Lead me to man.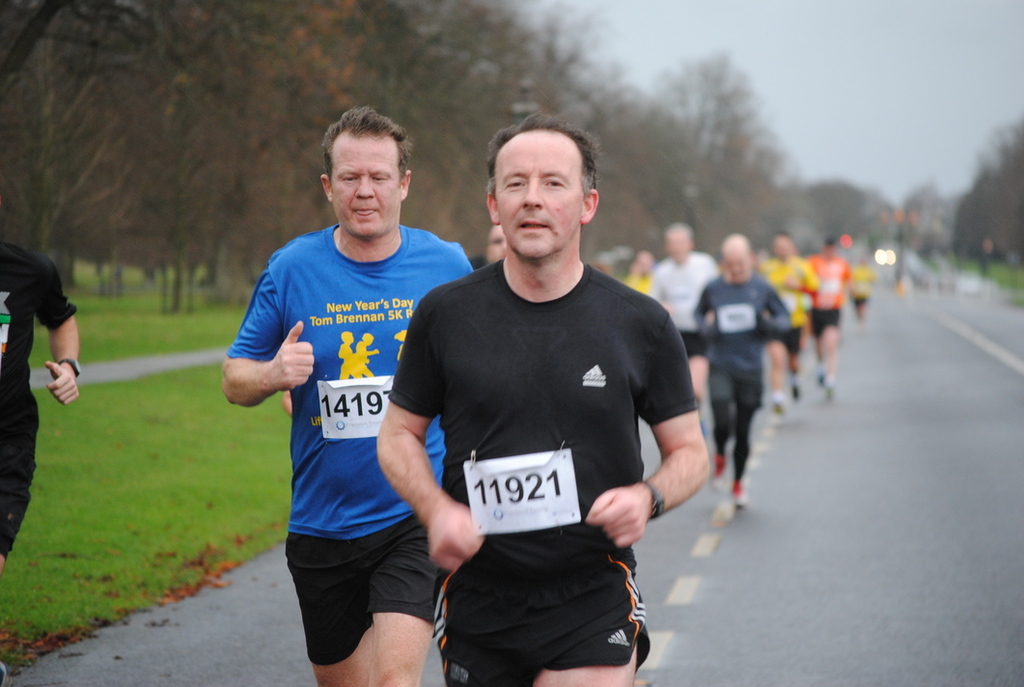
Lead to [left=489, top=224, right=508, bottom=265].
